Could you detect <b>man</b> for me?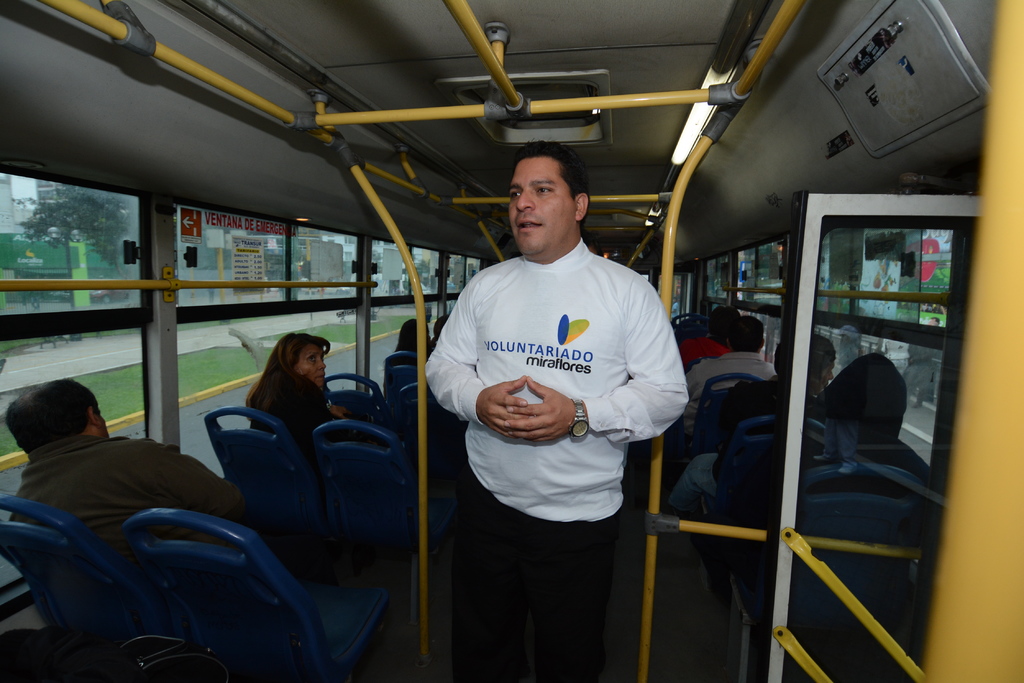
Detection result: BBox(1, 380, 252, 536).
